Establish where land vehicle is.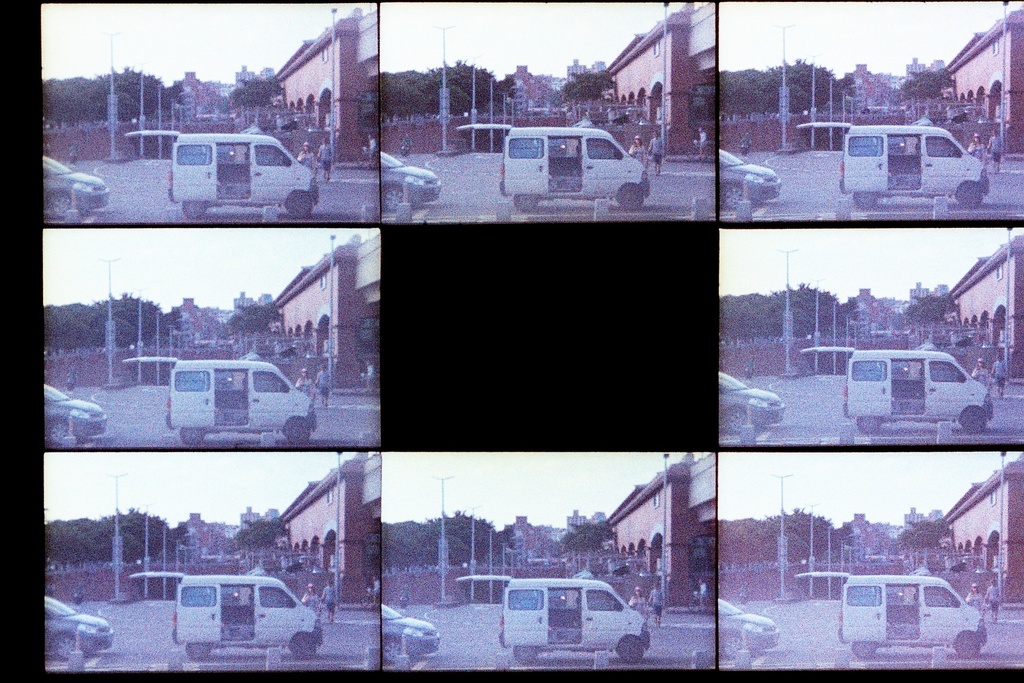
Established at rect(141, 573, 321, 668).
